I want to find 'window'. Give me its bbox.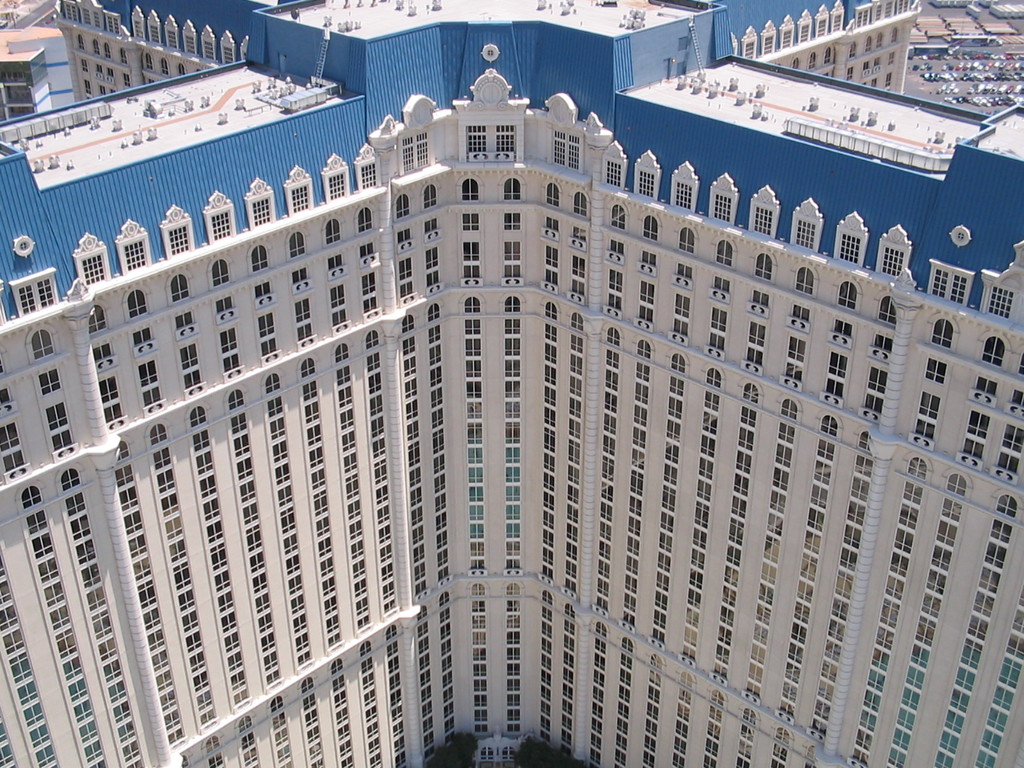
(900, 683, 922, 708).
